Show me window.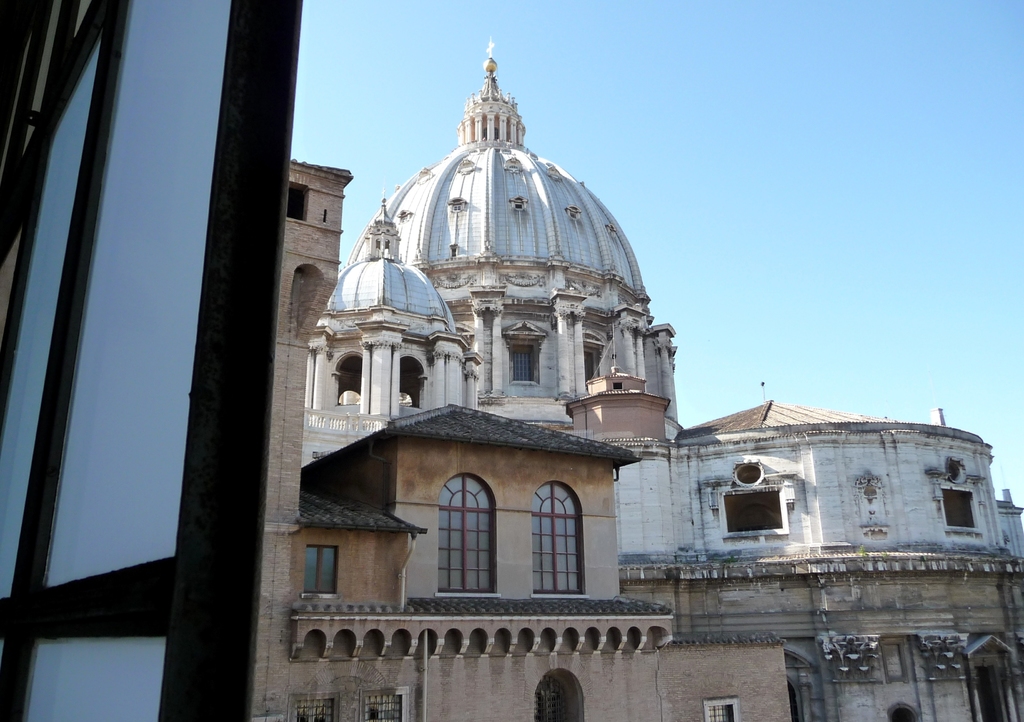
window is here: left=582, top=348, right=598, bottom=381.
